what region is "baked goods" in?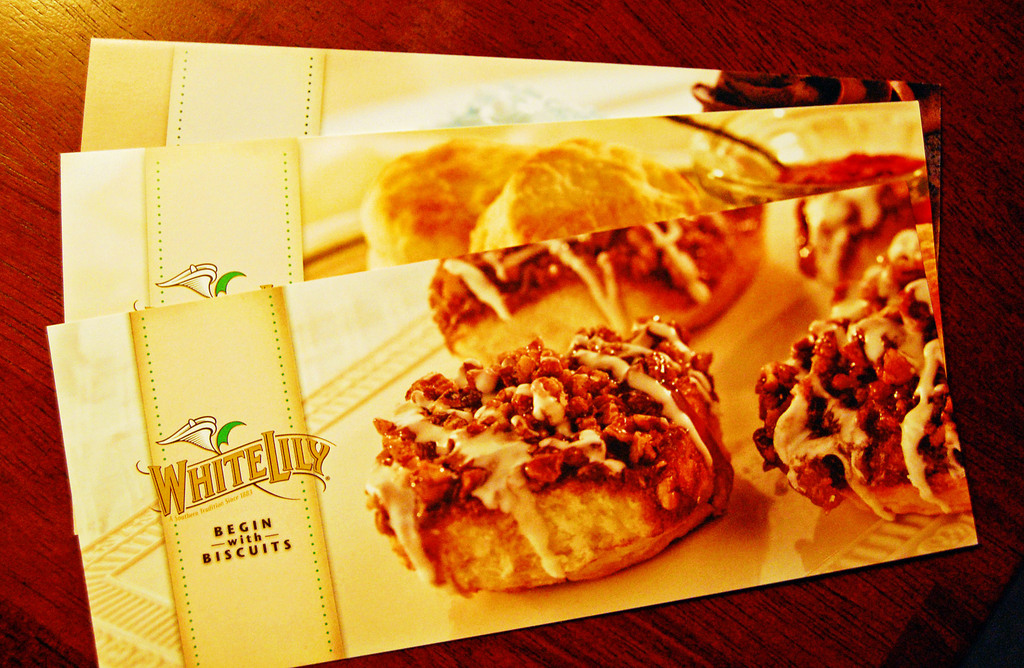
(433, 202, 769, 357).
